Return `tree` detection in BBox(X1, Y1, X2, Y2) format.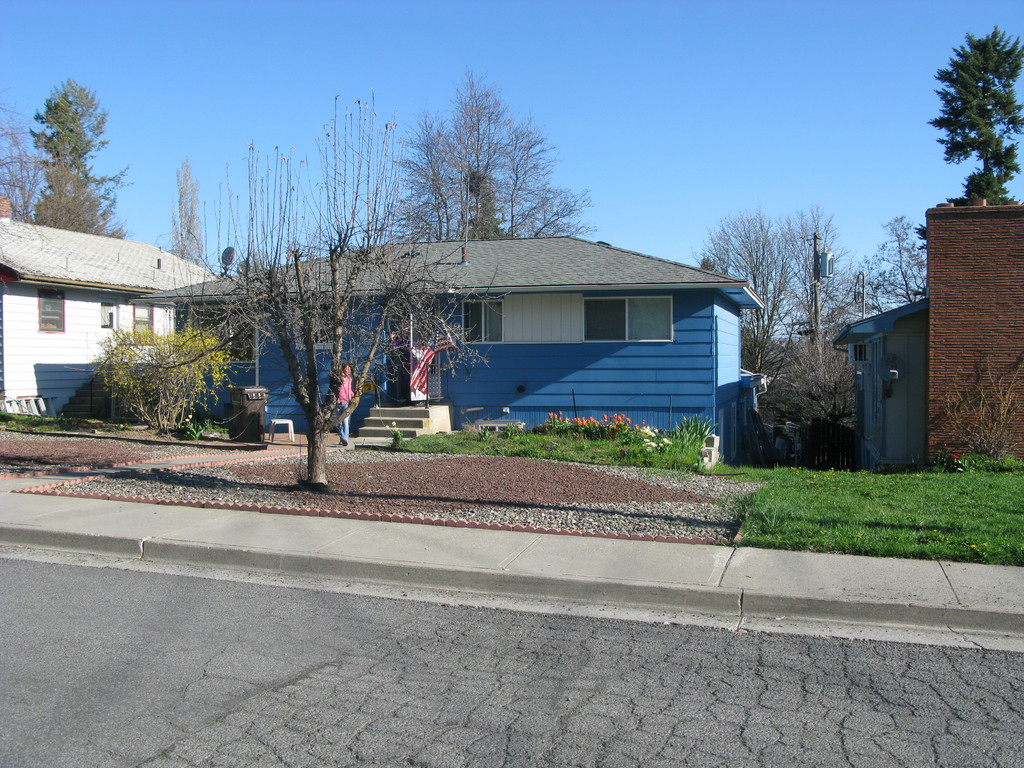
BBox(30, 77, 136, 230).
